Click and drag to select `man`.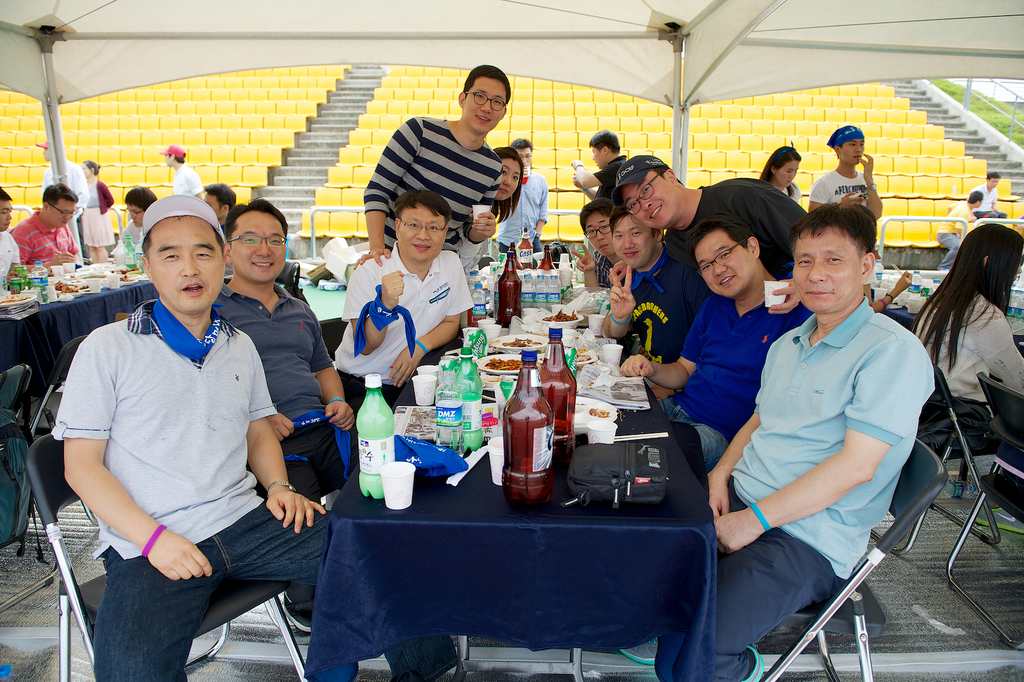
Selection: select_region(934, 187, 985, 270).
